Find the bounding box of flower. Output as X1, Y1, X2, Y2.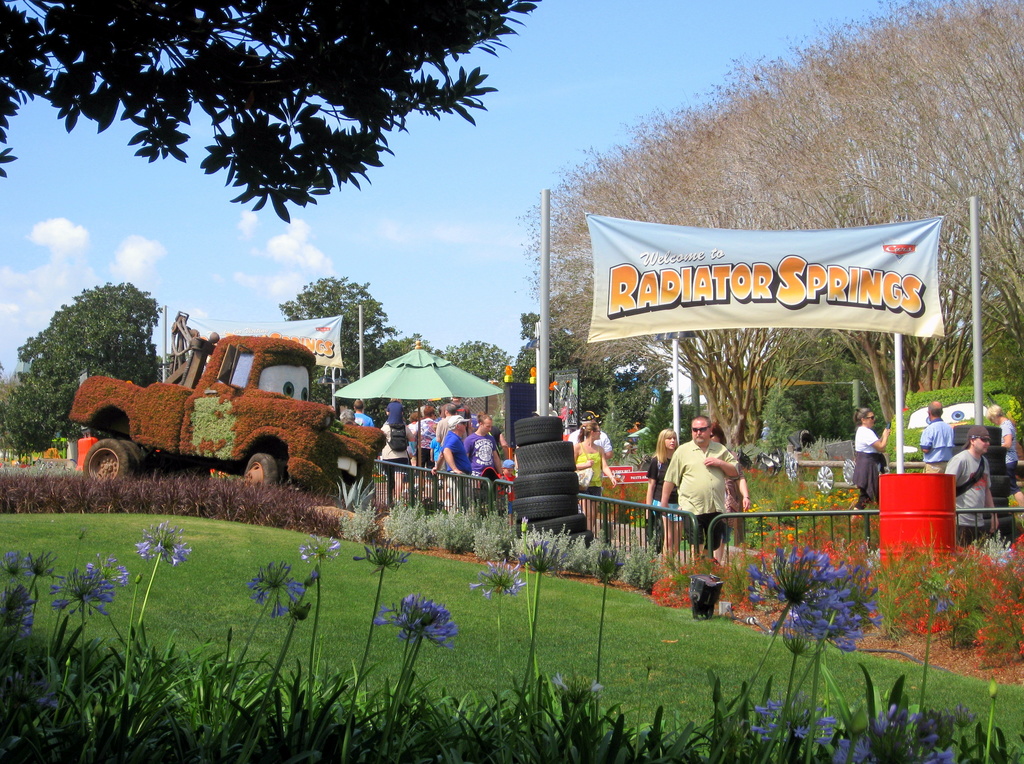
301, 568, 323, 590.
